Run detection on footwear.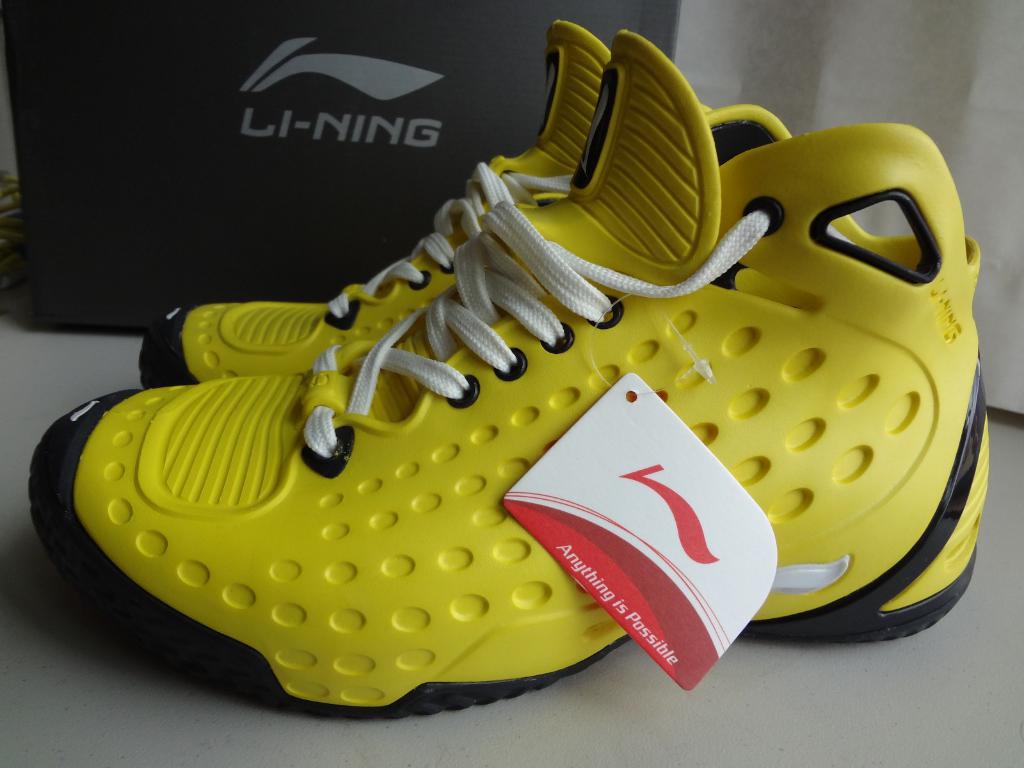
Result: 137/19/711/387.
